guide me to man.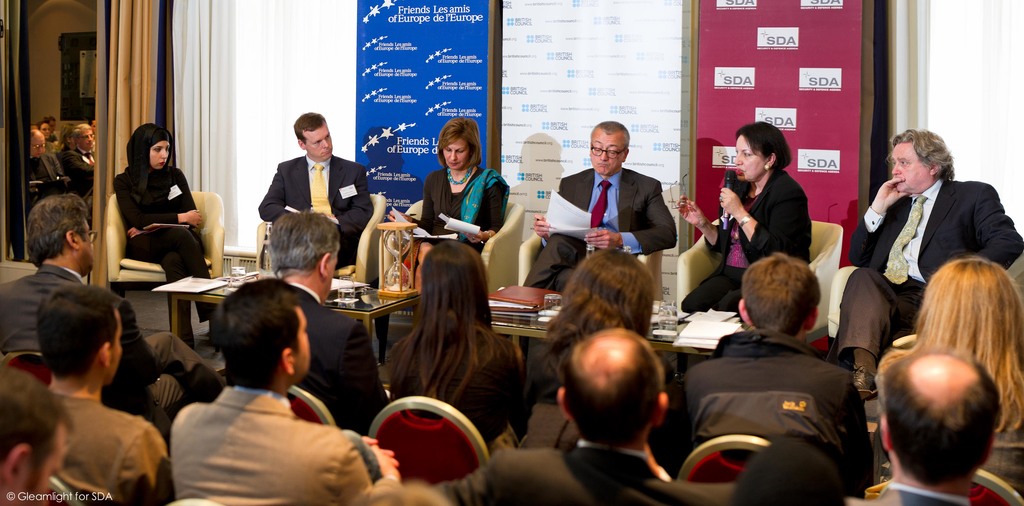
Guidance: 33:284:167:505.
